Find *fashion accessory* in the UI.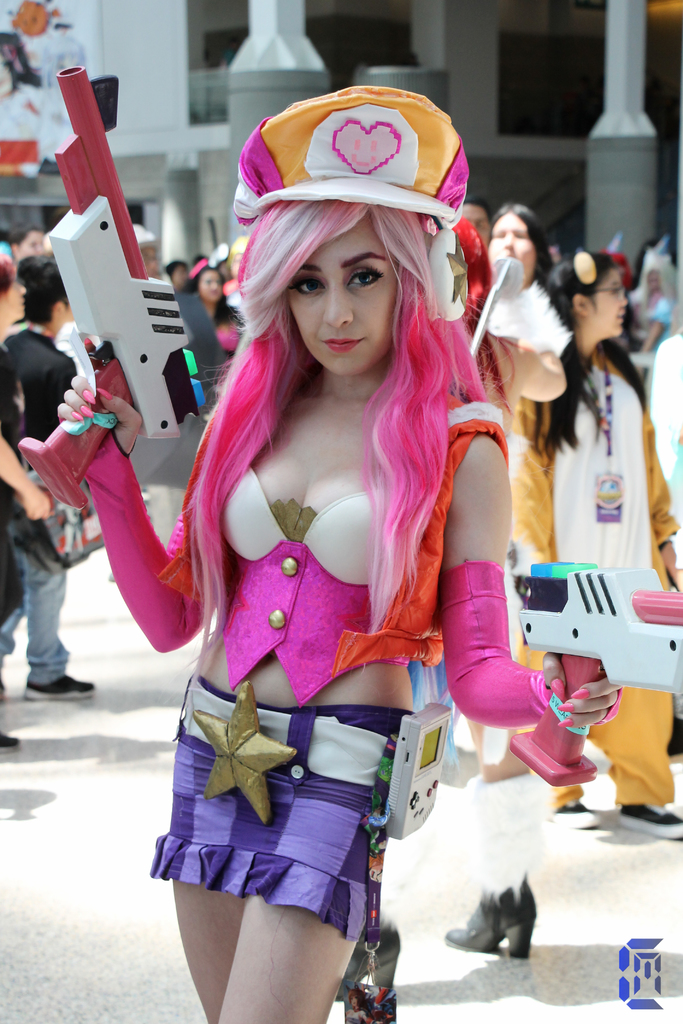
UI element at bbox=[229, 83, 473, 230].
